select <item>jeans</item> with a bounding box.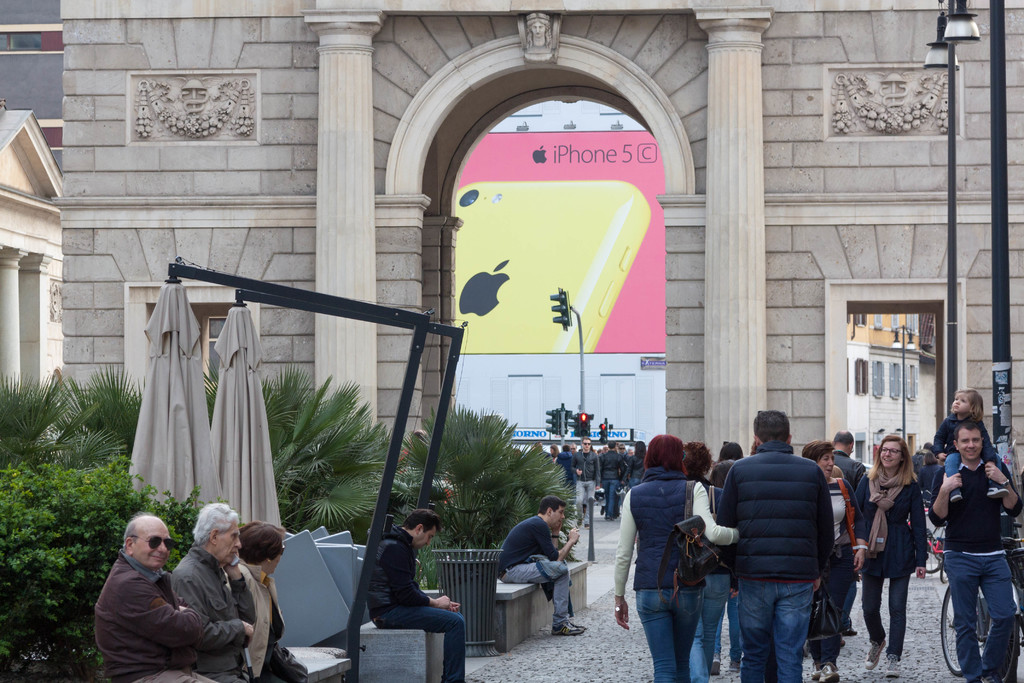
<box>600,474,621,525</box>.
